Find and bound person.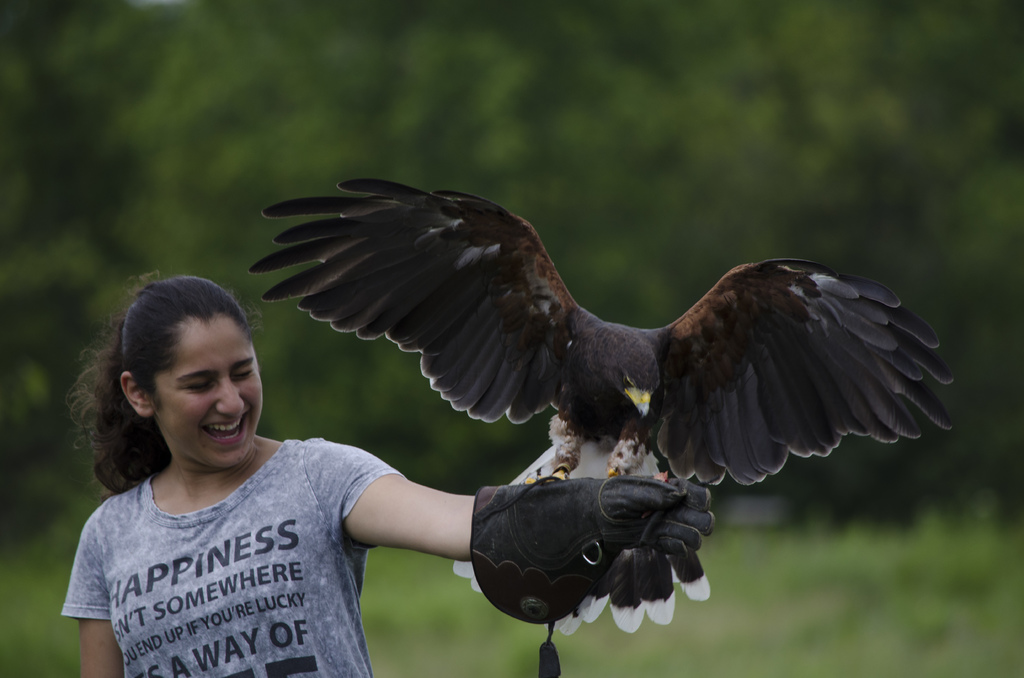
Bound: {"x1": 52, "y1": 282, "x2": 458, "y2": 677}.
